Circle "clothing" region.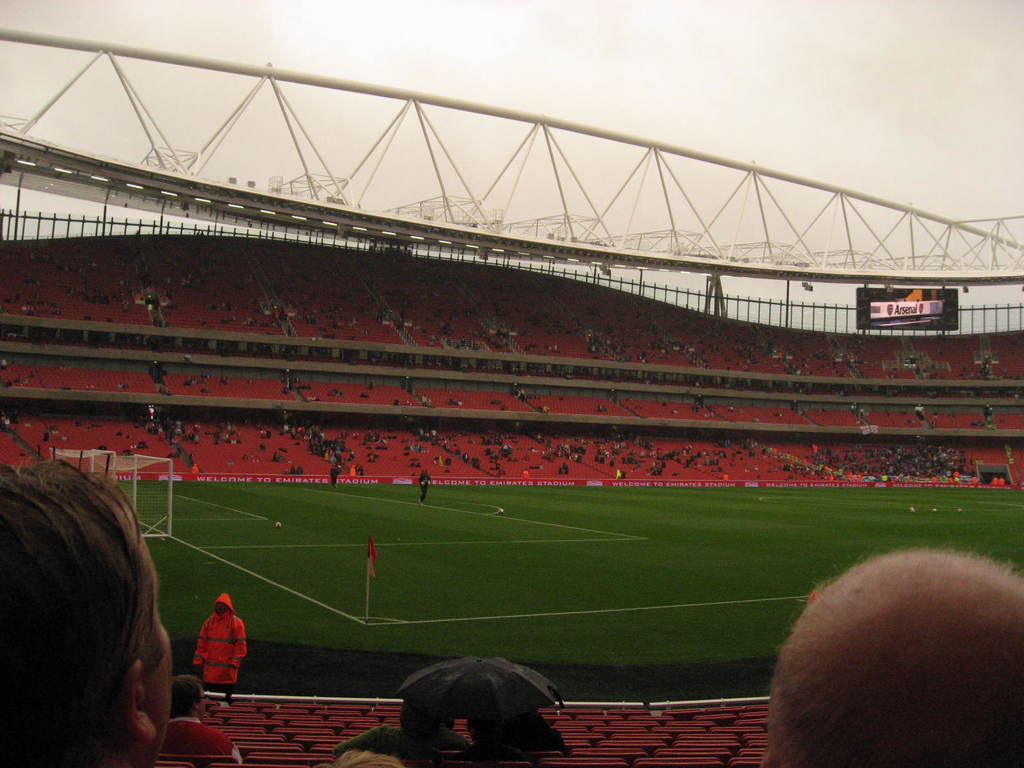
Region: bbox(349, 463, 357, 479).
